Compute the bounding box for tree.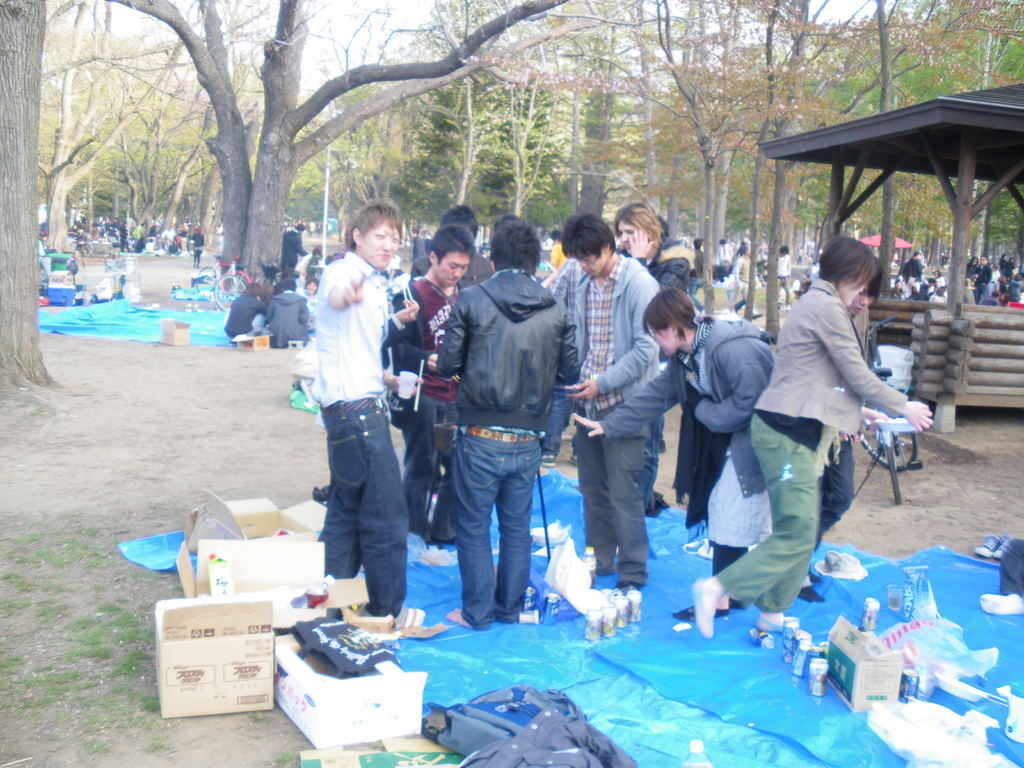
detection(31, 0, 271, 257).
